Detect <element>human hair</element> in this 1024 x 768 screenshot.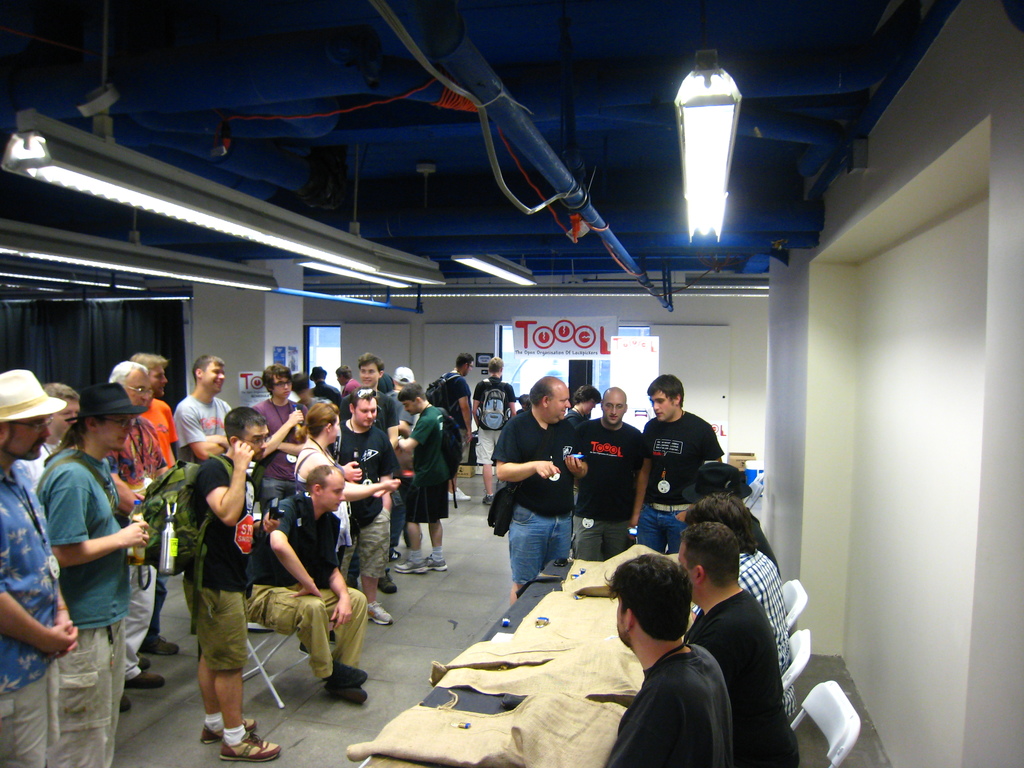
Detection: 604 556 694 639.
